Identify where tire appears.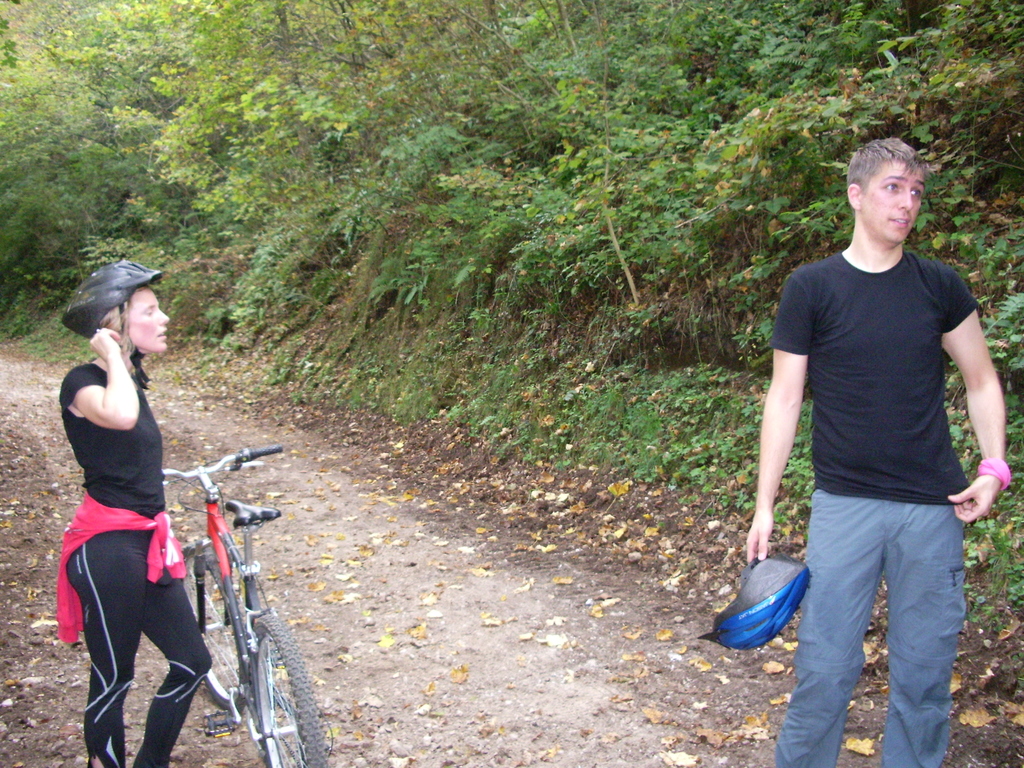
Appears at 179,534,255,723.
